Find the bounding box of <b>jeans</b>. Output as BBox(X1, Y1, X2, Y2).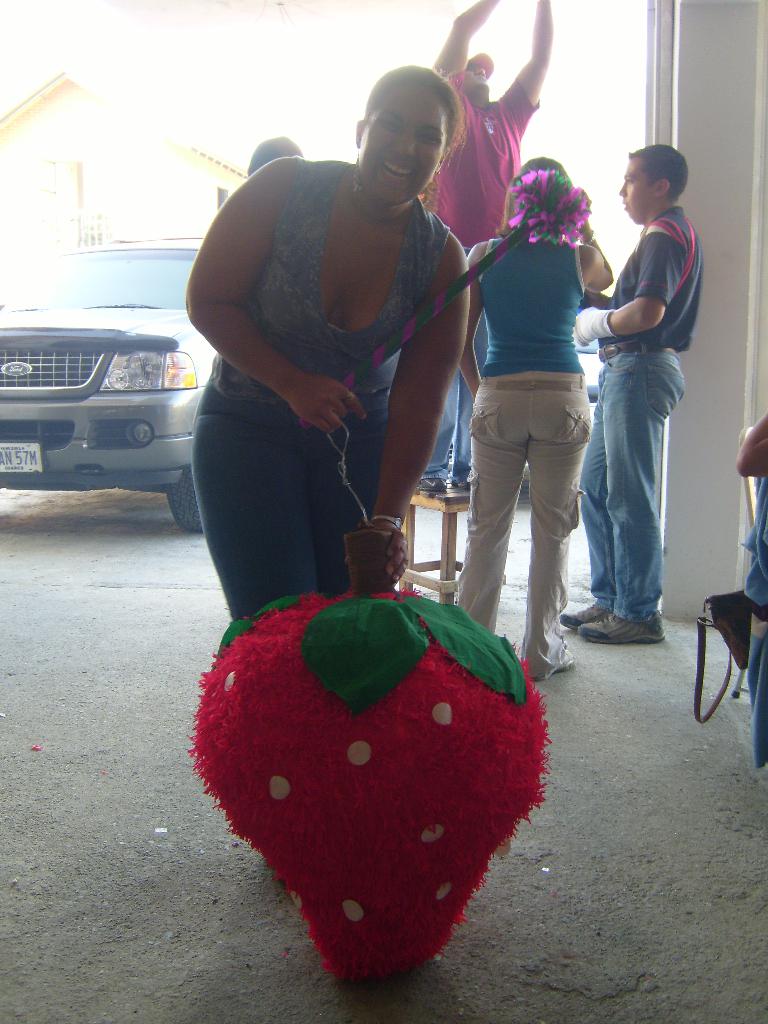
BBox(591, 339, 689, 644).
